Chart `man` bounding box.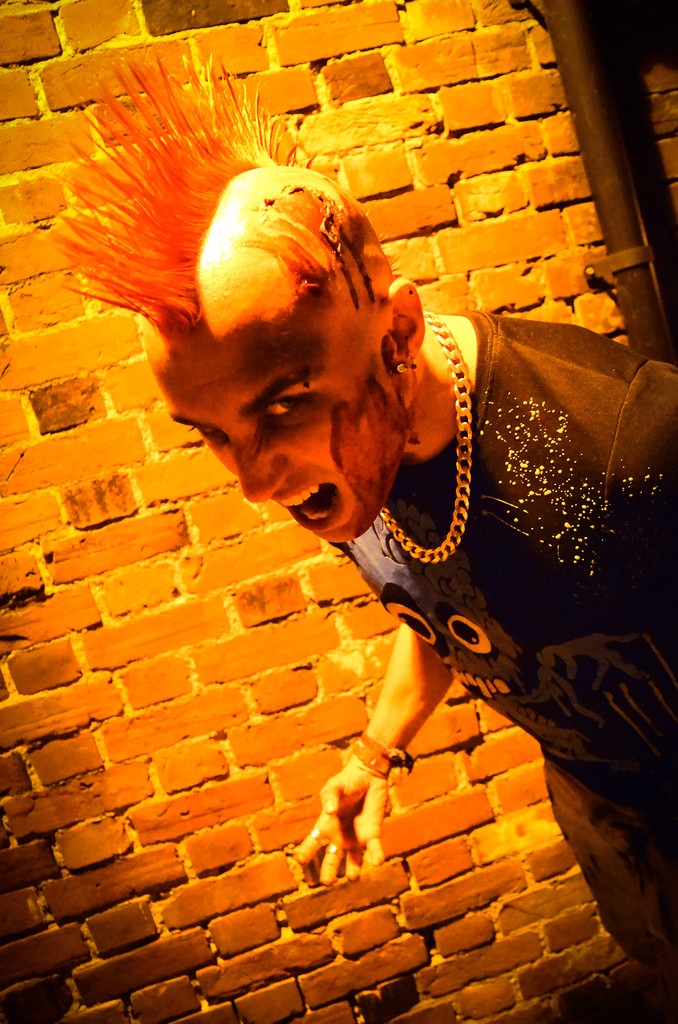
Charted: locate(97, 180, 623, 968).
